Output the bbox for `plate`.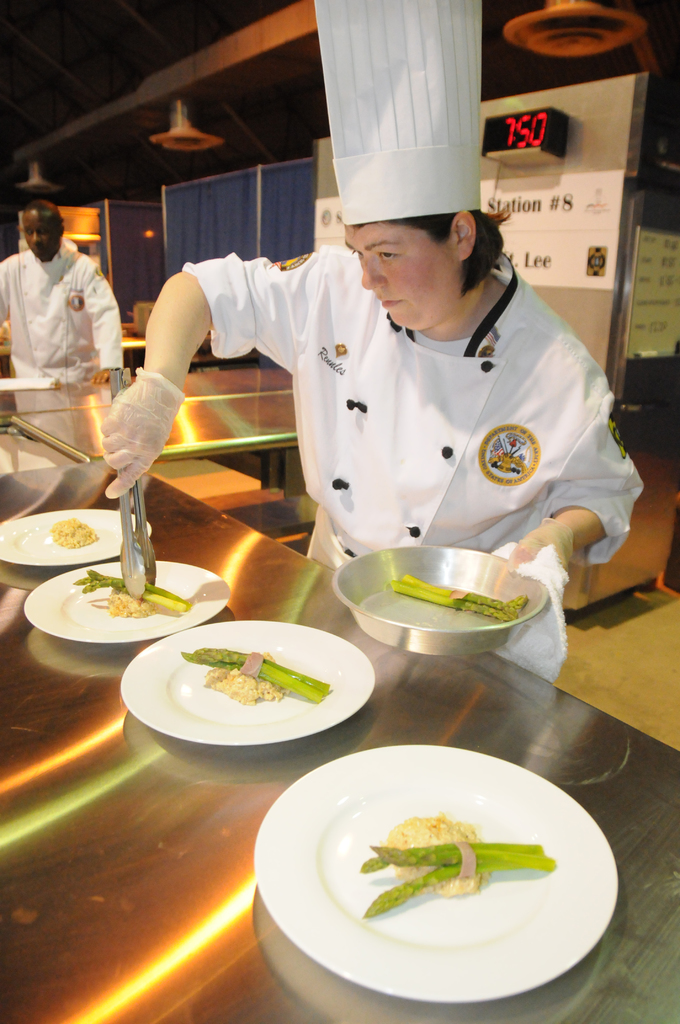
(252,744,622,1002).
